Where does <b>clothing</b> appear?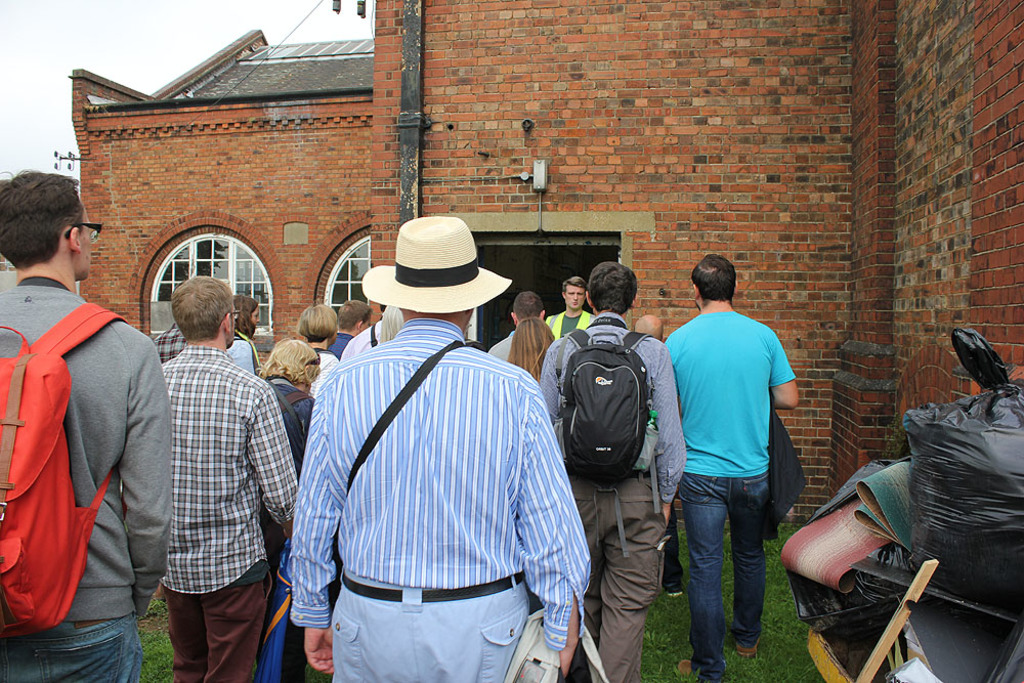
Appears at Rect(329, 328, 354, 358).
